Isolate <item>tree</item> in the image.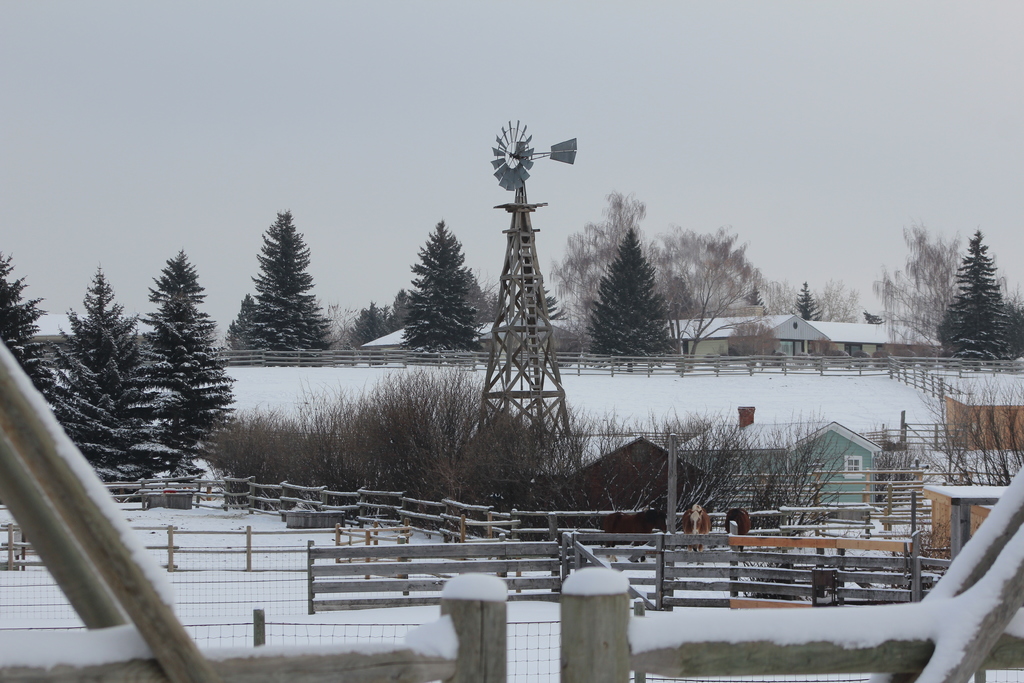
Isolated region: (139, 248, 234, 477).
